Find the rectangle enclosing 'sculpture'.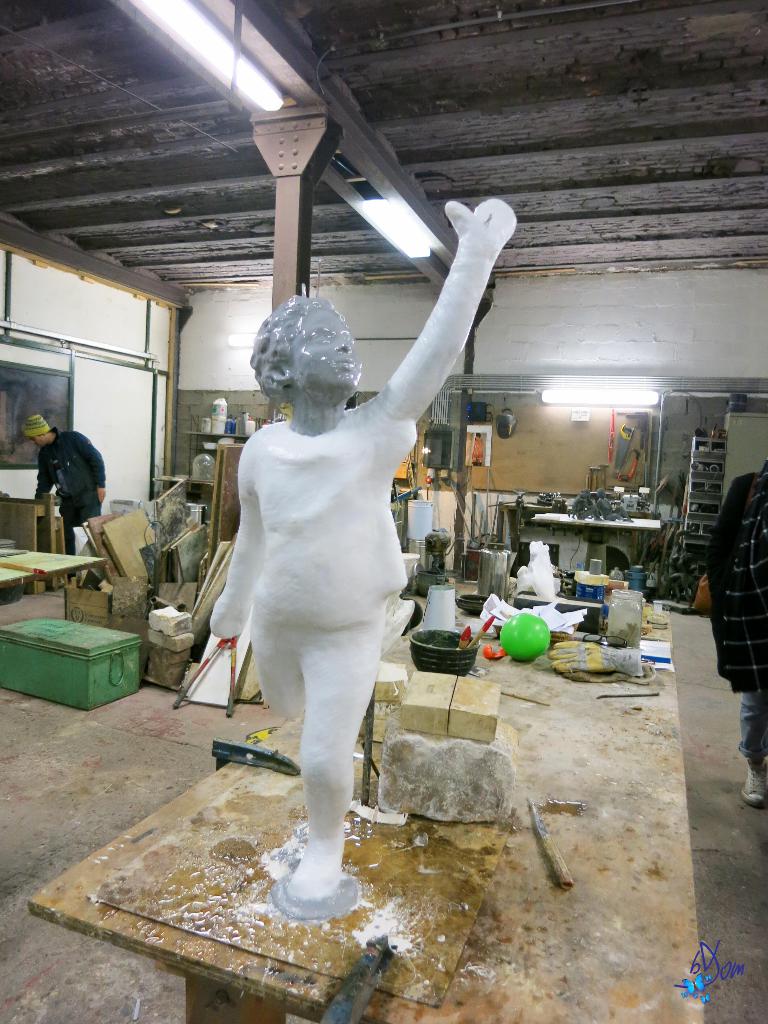
(x1=196, y1=260, x2=445, y2=963).
